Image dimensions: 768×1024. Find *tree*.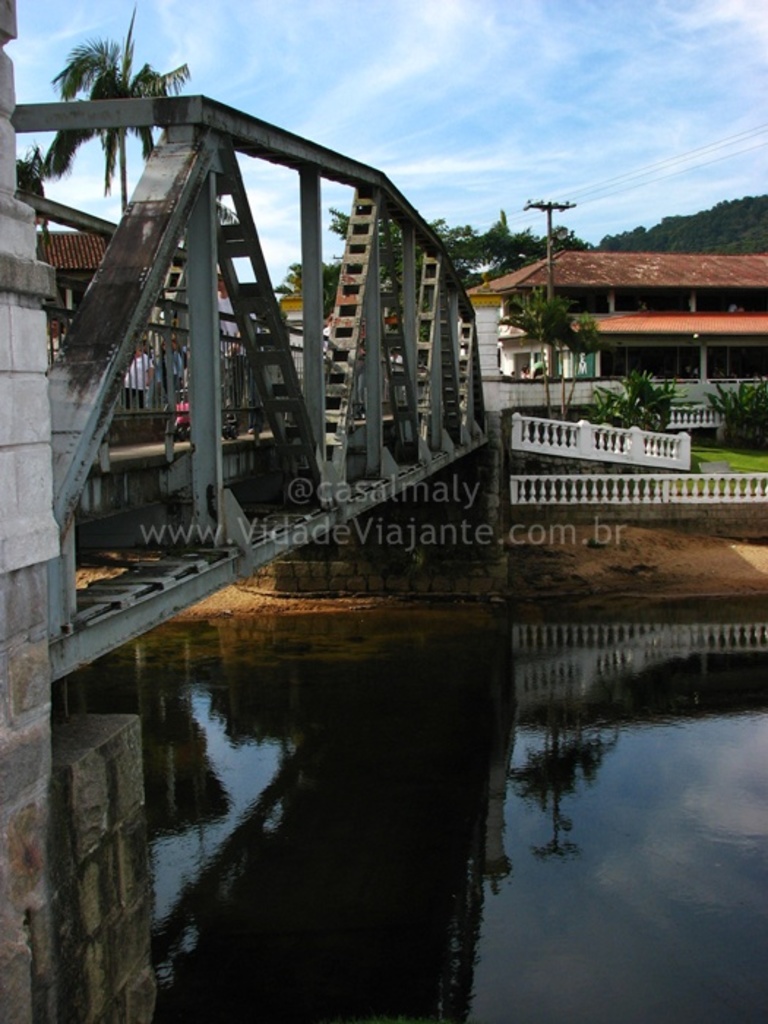
427, 214, 597, 295.
